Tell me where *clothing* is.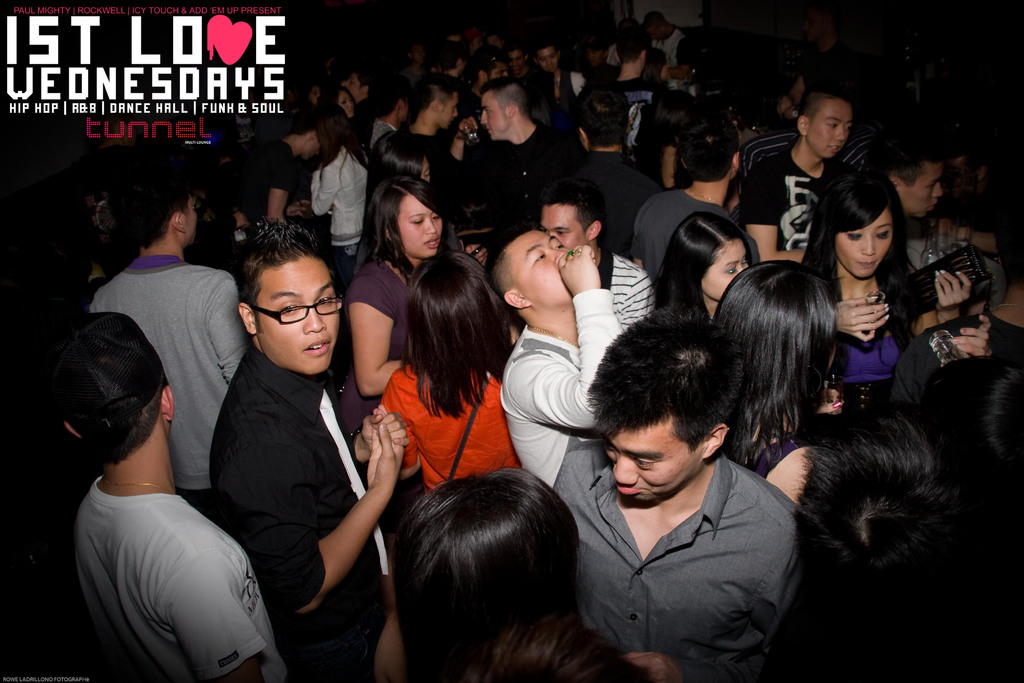
*clothing* is at BBox(312, 145, 371, 259).
